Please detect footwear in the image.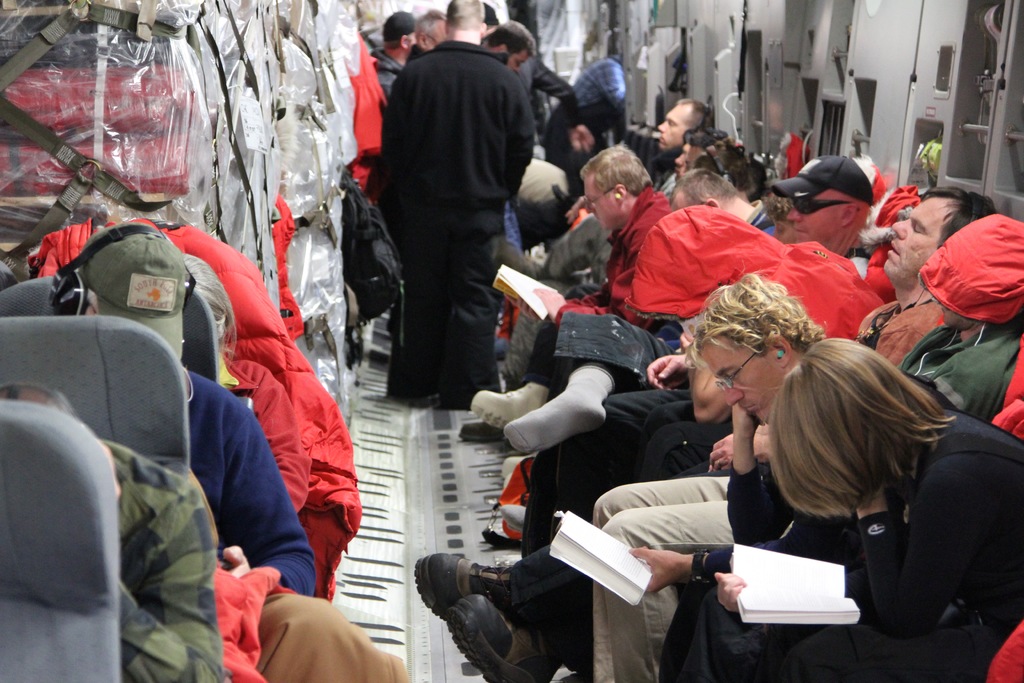
<region>460, 418, 504, 440</region>.
